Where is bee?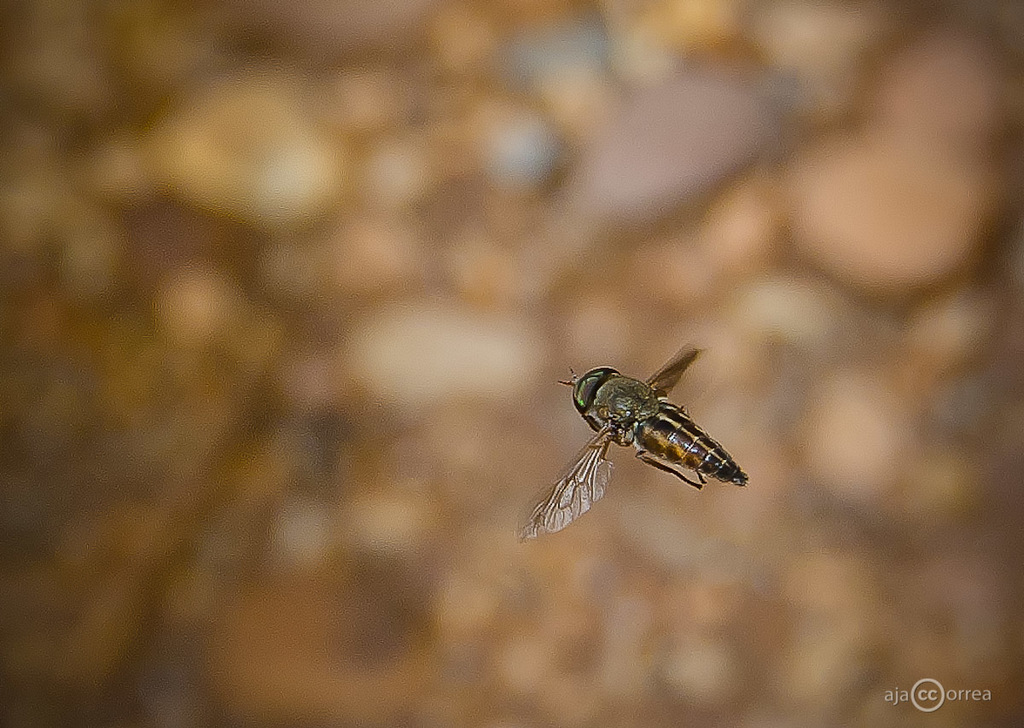
(515, 344, 760, 534).
